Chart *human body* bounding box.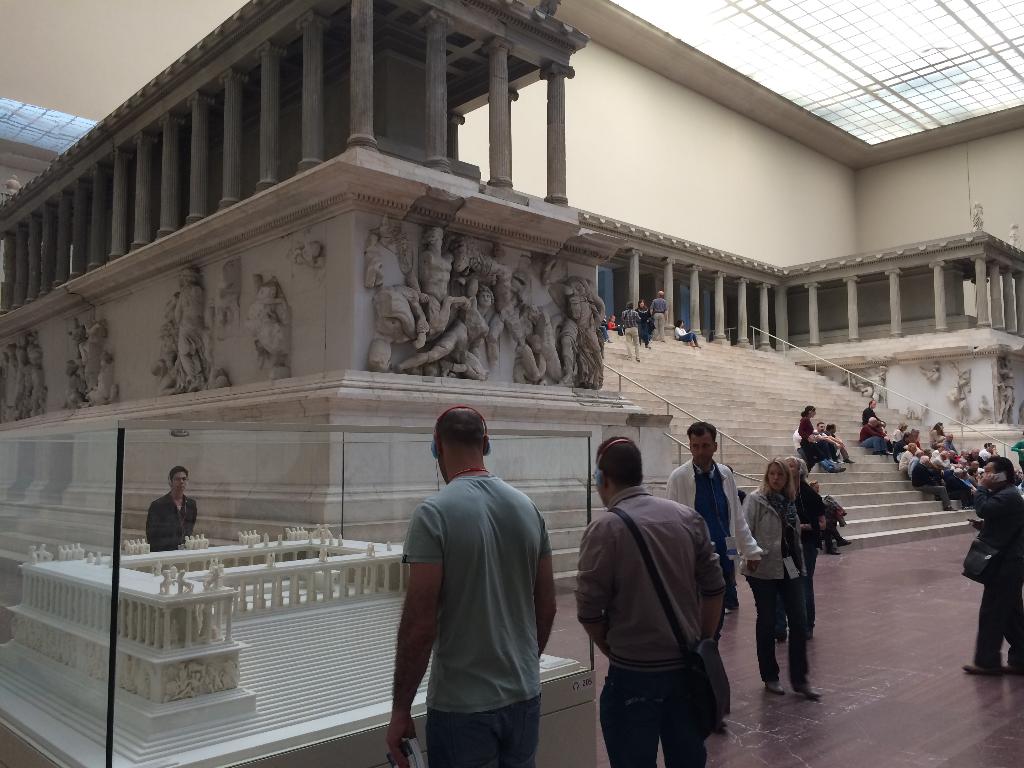
Charted: detection(900, 442, 918, 479).
